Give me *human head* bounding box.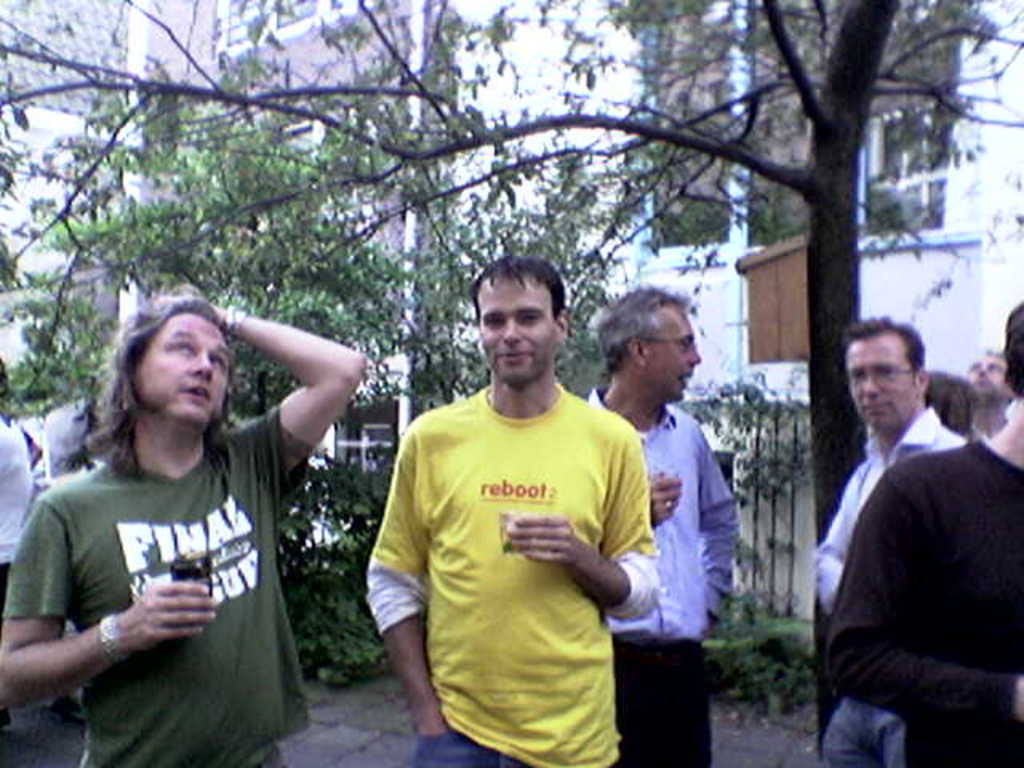
[1002,298,1022,403].
